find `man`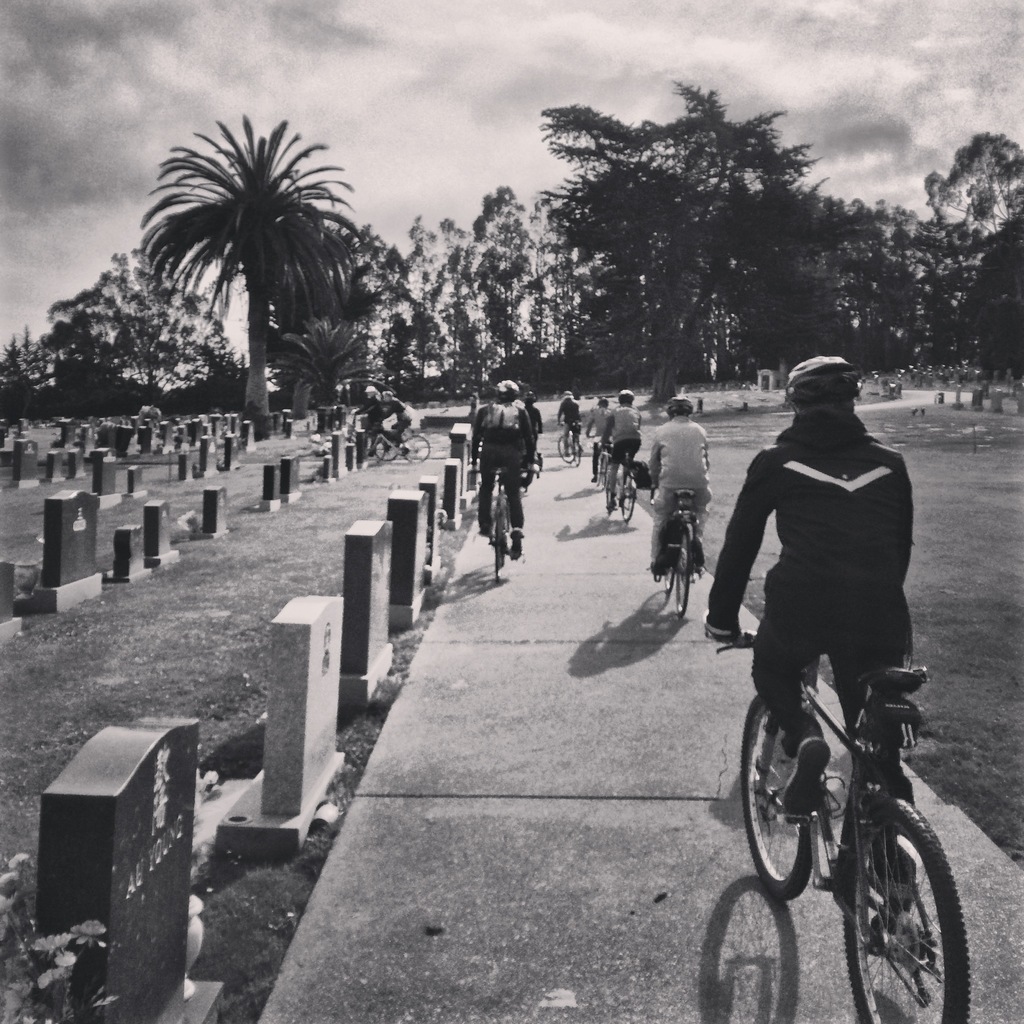
(606, 392, 643, 506)
